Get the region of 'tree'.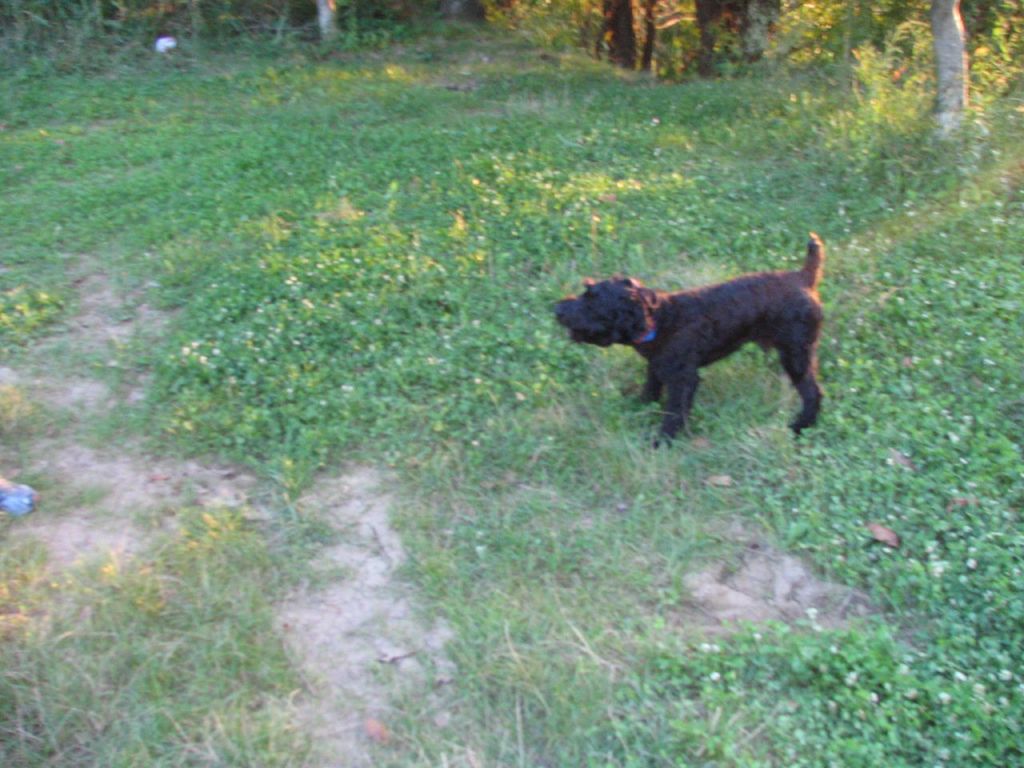
592:0:658:73.
